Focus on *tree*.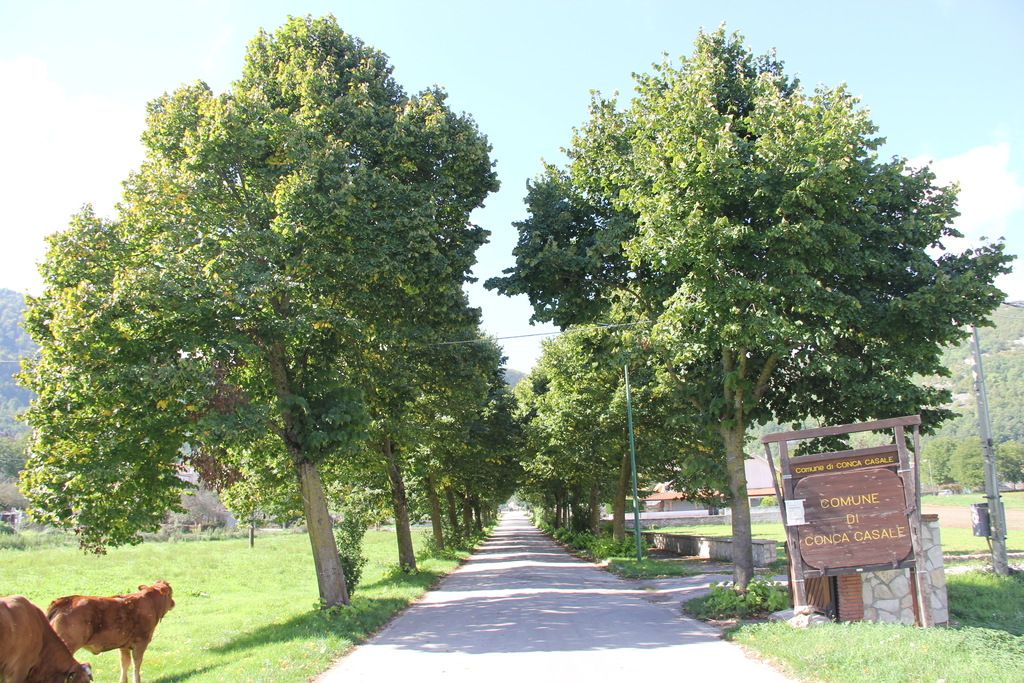
Focused at bbox(13, 19, 518, 599).
